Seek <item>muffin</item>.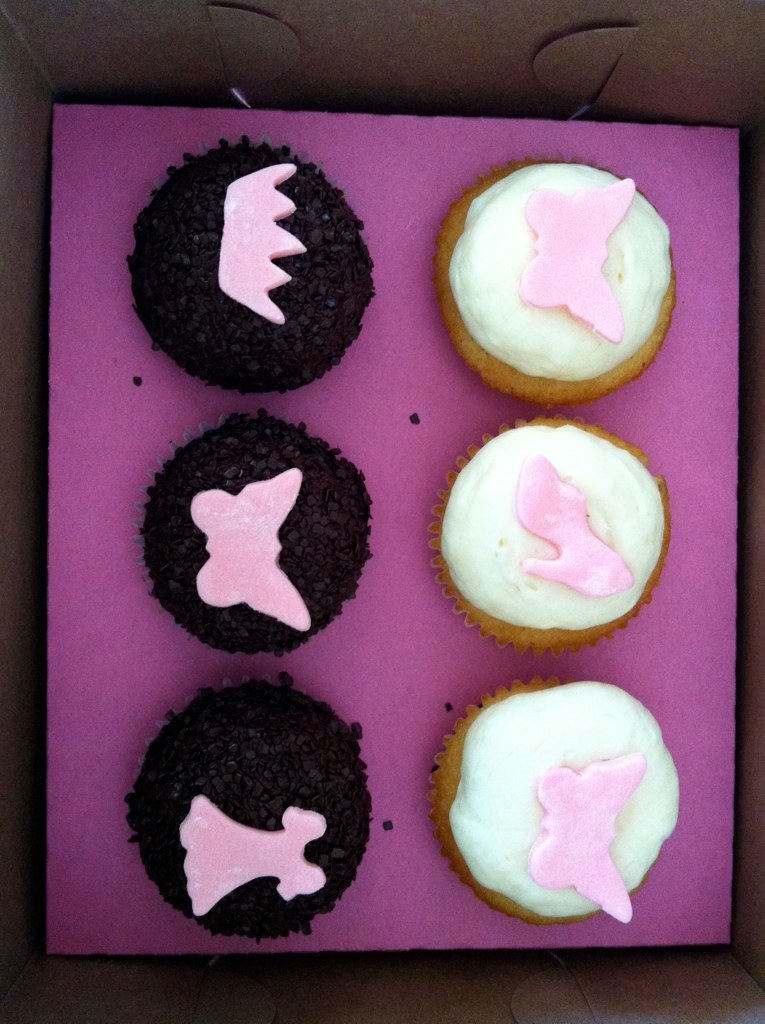
(x1=130, y1=403, x2=378, y2=658).
